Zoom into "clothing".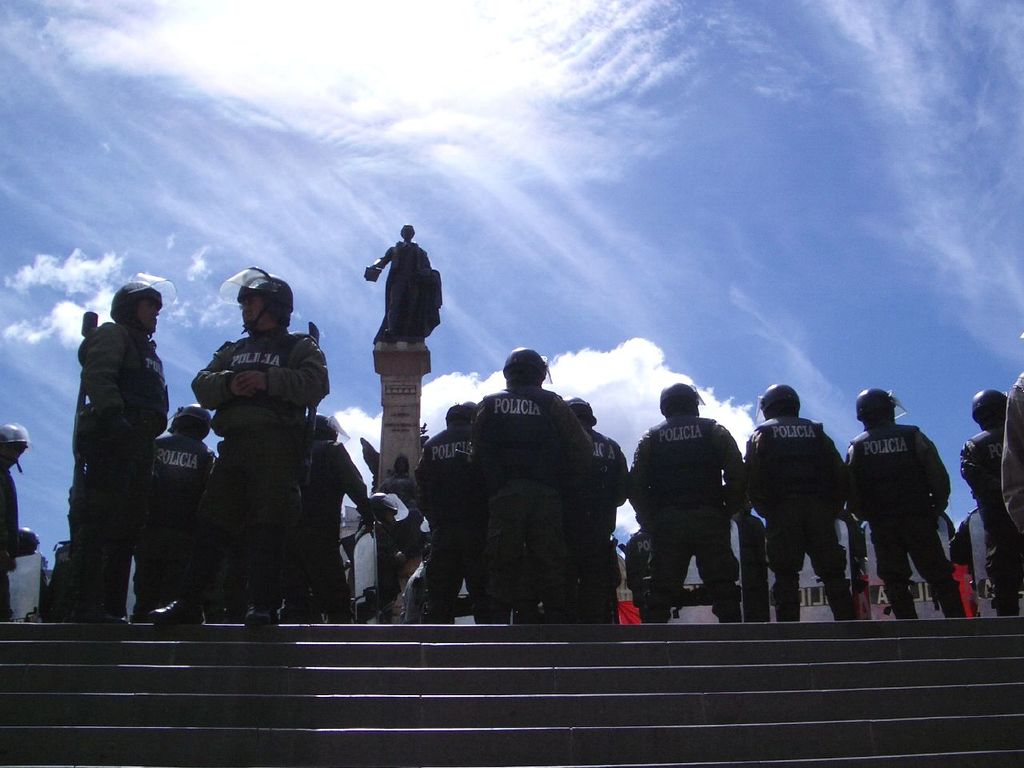
Zoom target: x1=958 y1=426 x2=1023 y2=611.
